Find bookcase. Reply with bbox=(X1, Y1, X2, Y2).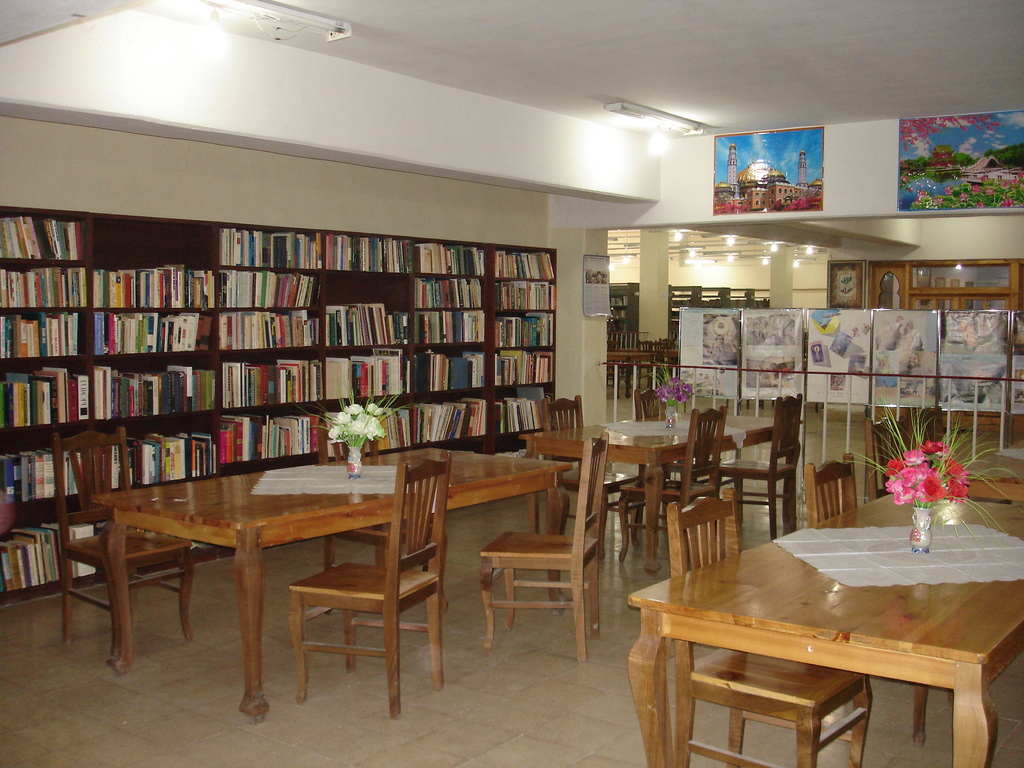
bbox=(0, 202, 558, 602).
